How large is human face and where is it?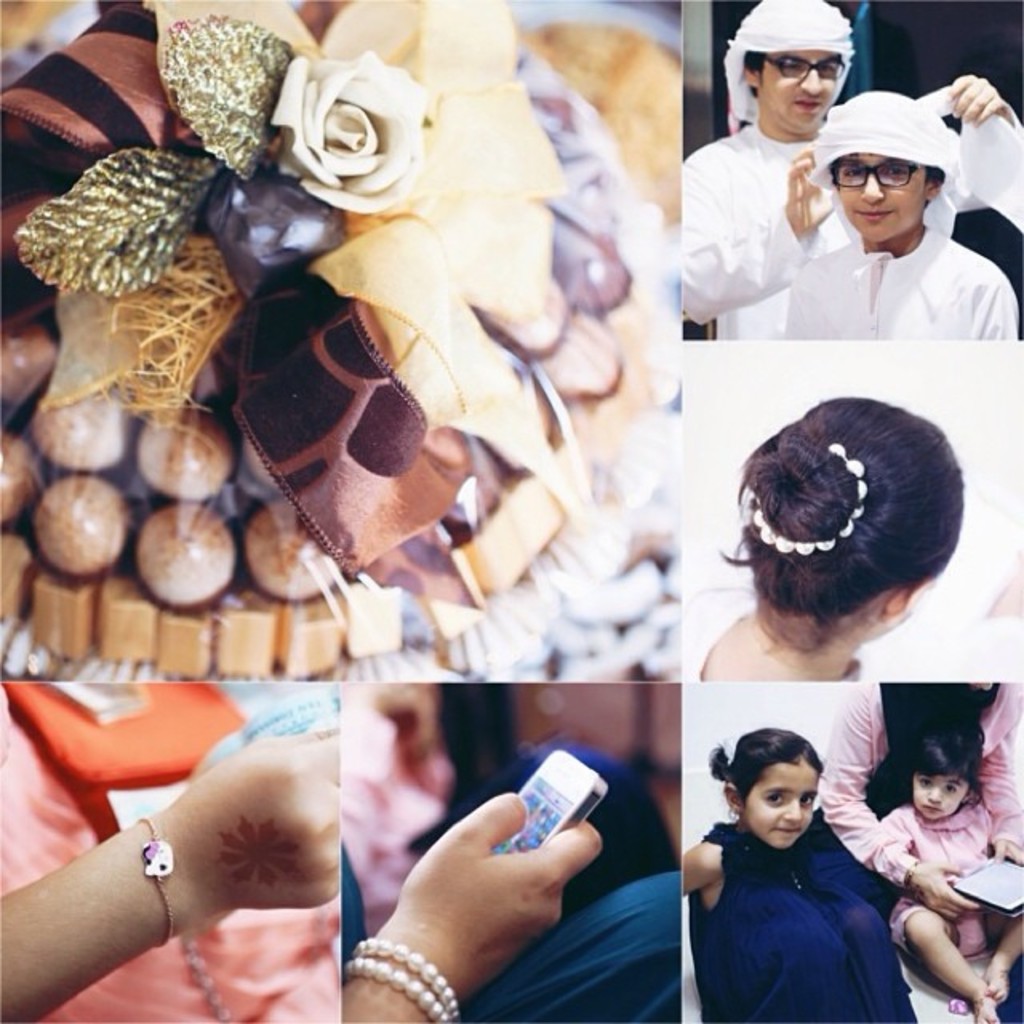
Bounding box: {"left": 744, "top": 762, "right": 819, "bottom": 850}.
